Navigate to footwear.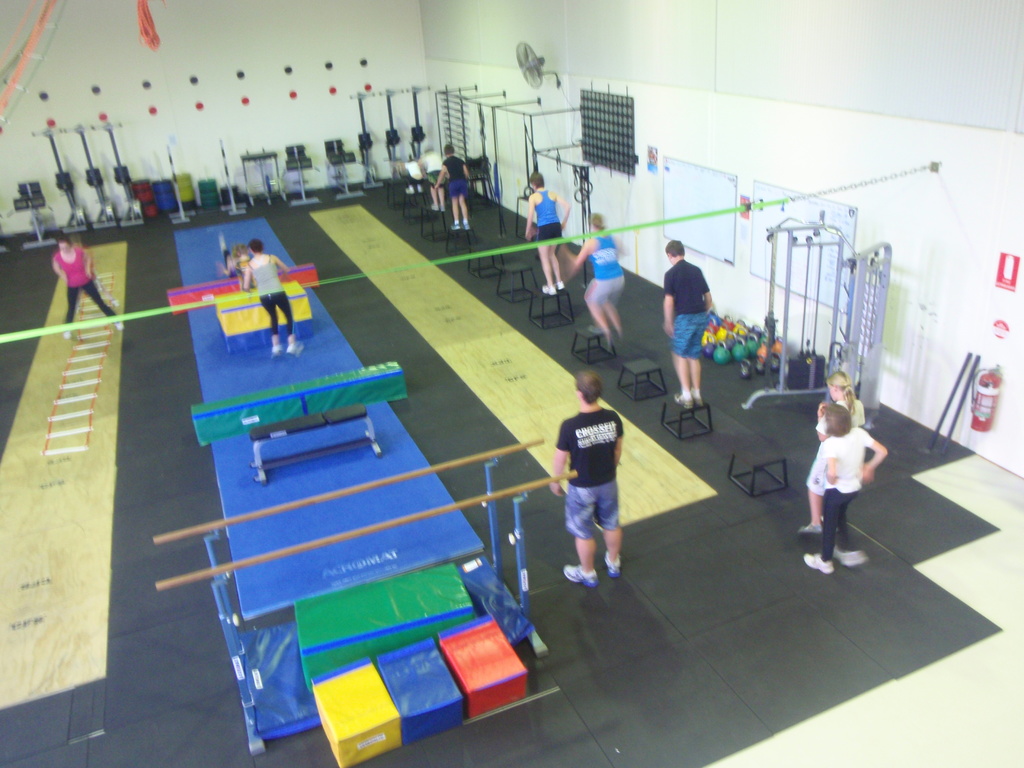
Navigation target: <box>540,284,557,295</box>.
